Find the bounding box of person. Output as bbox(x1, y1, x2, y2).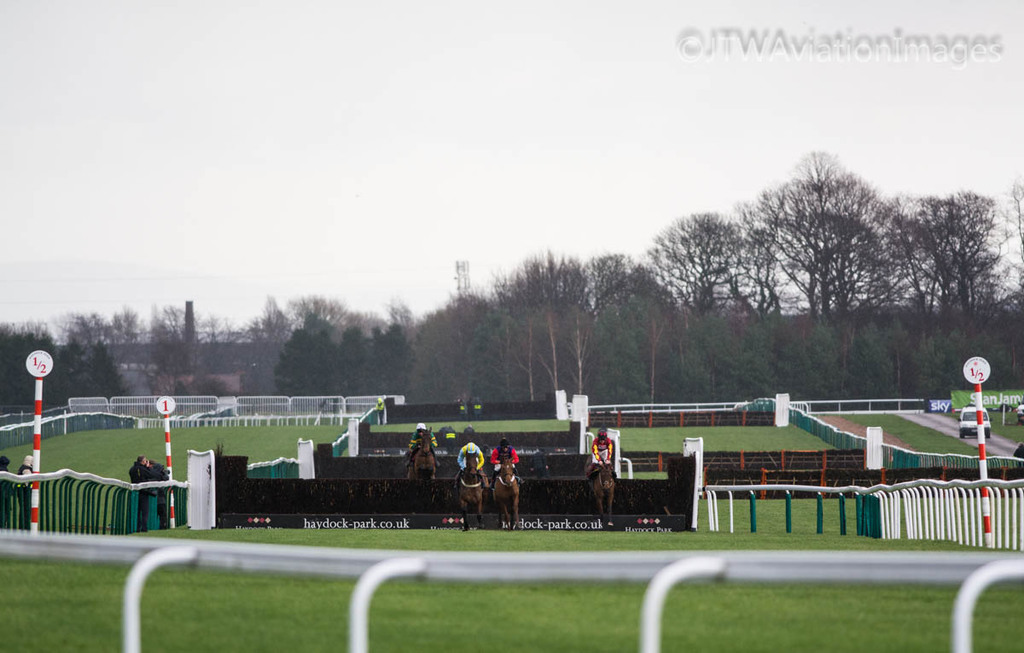
bbox(486, 439, 522, 480).
